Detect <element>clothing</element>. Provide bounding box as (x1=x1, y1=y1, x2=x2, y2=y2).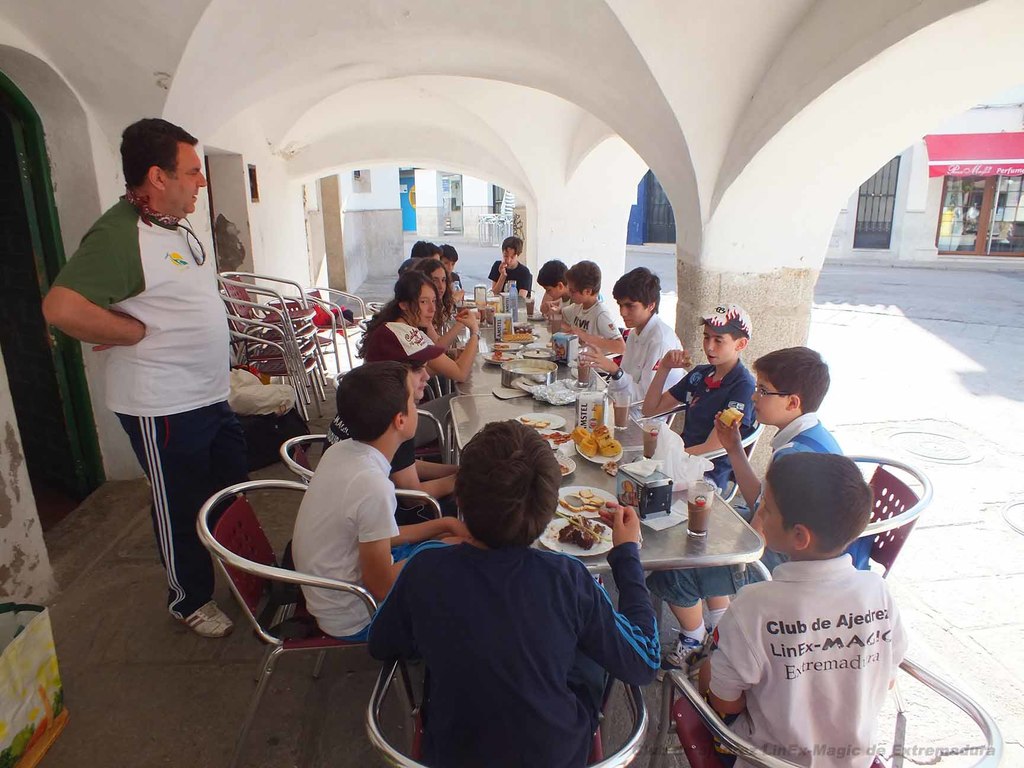
(x1=643, y1=408, x2=868, y2=609).
